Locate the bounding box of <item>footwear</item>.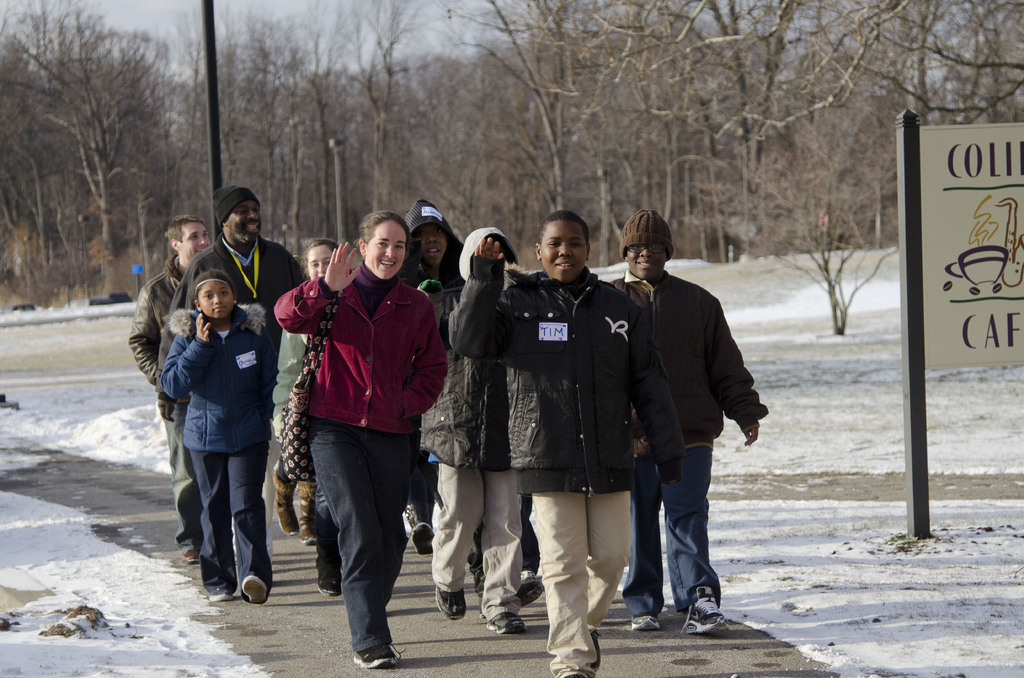
Bounding box: 296, 523, 319, 547.
